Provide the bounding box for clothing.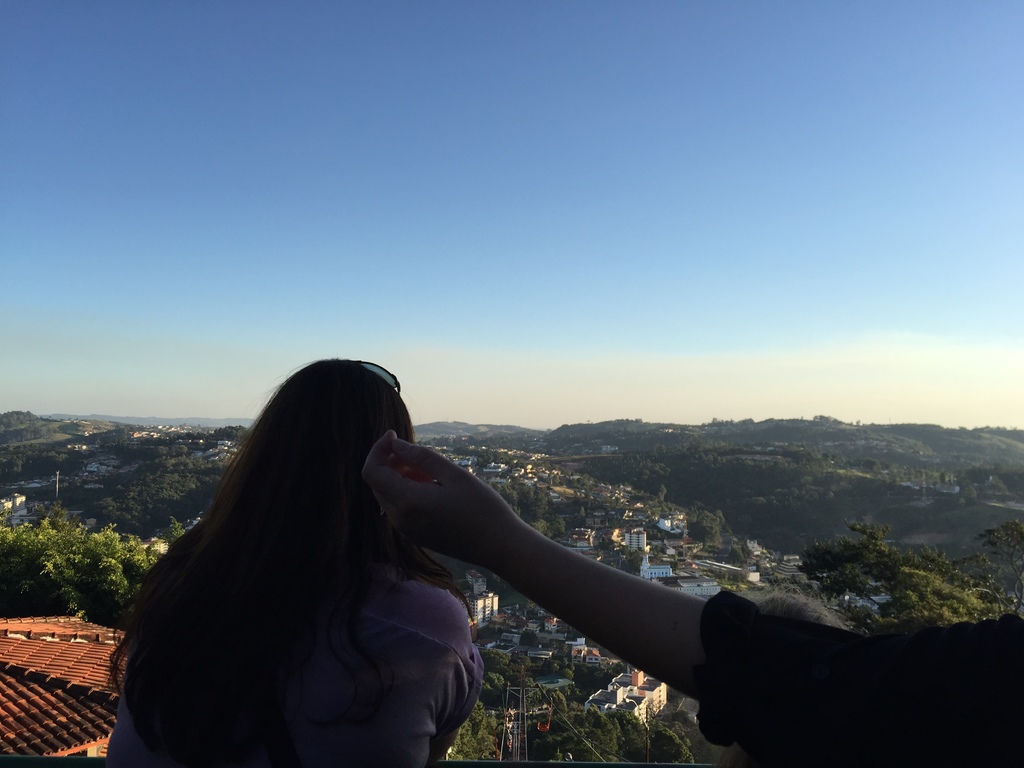
<region>108, 520, 483, 767</region>.
